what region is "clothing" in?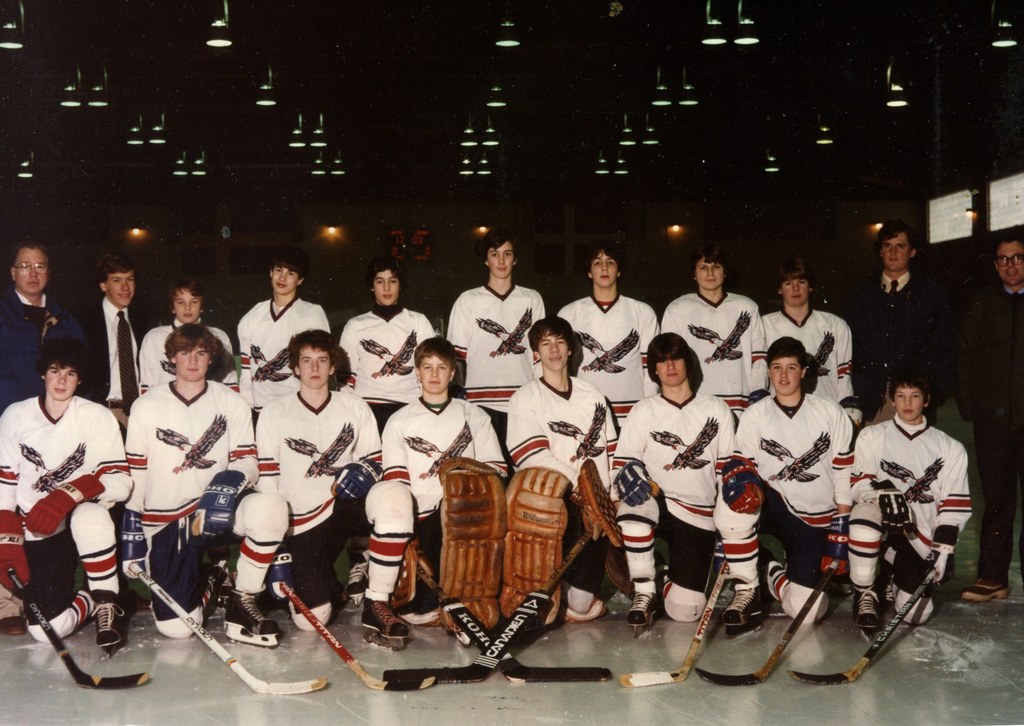
rect(72, 305, 147, 401).
